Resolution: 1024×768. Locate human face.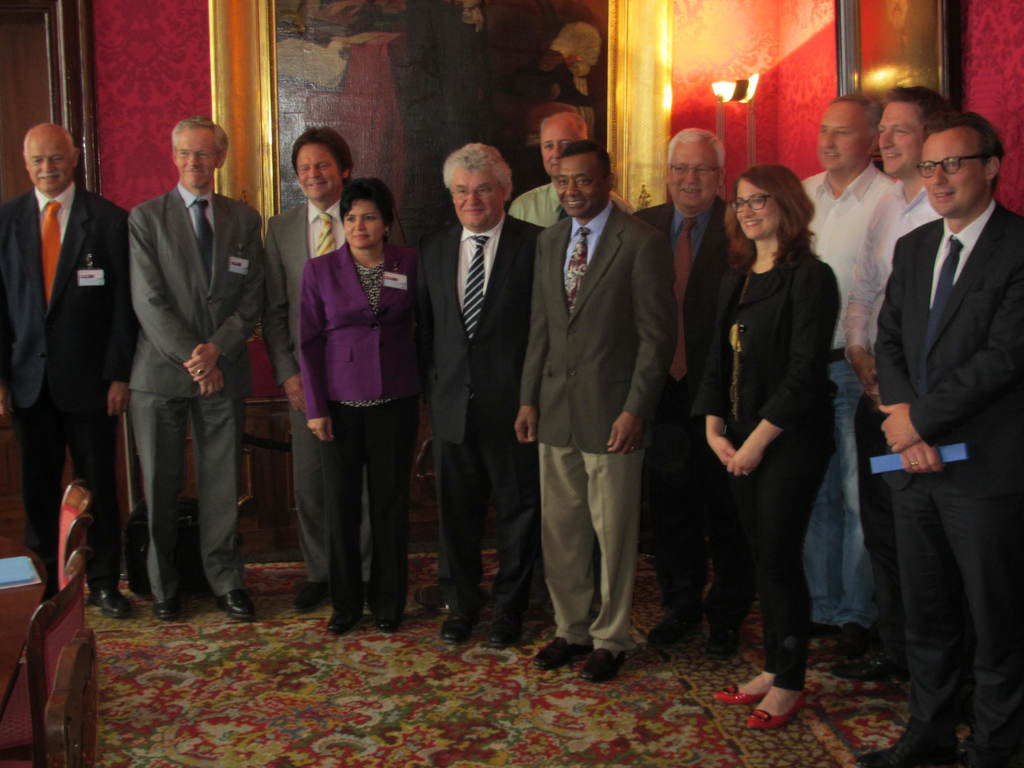
<region>736, 175, 785, 240</region>.
